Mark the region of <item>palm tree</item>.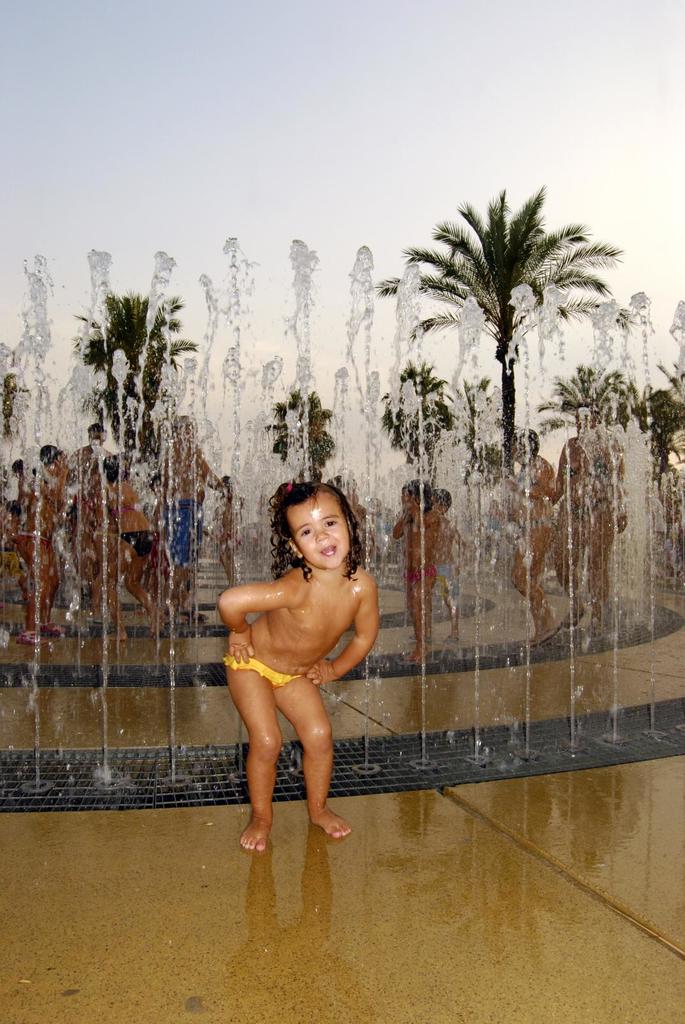
Region: 63/285/213/476.
